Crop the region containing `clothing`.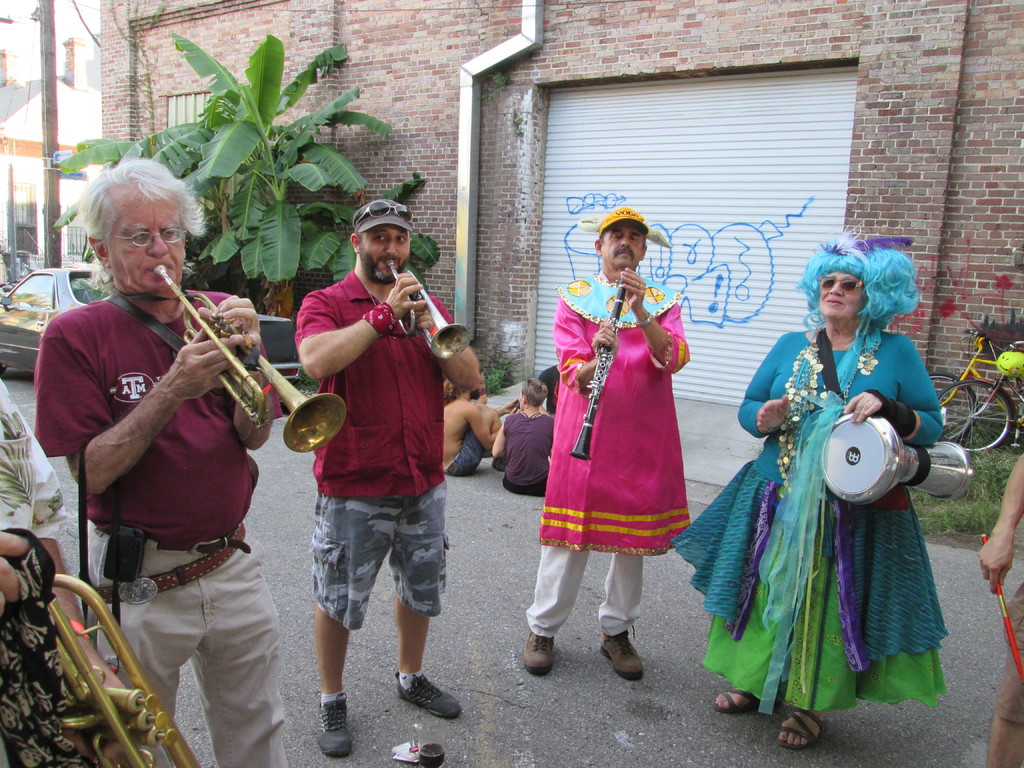
Crop region: bbox(500, 405, 557, 497).
